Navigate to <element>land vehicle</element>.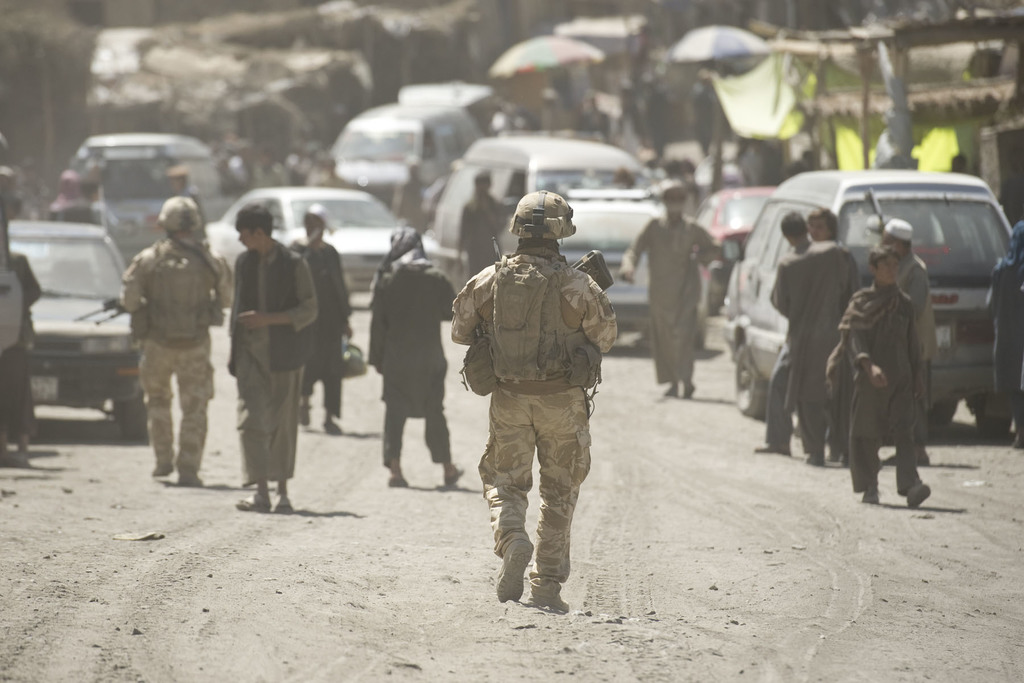
Navigation target: (8, 203, 134, 454).
